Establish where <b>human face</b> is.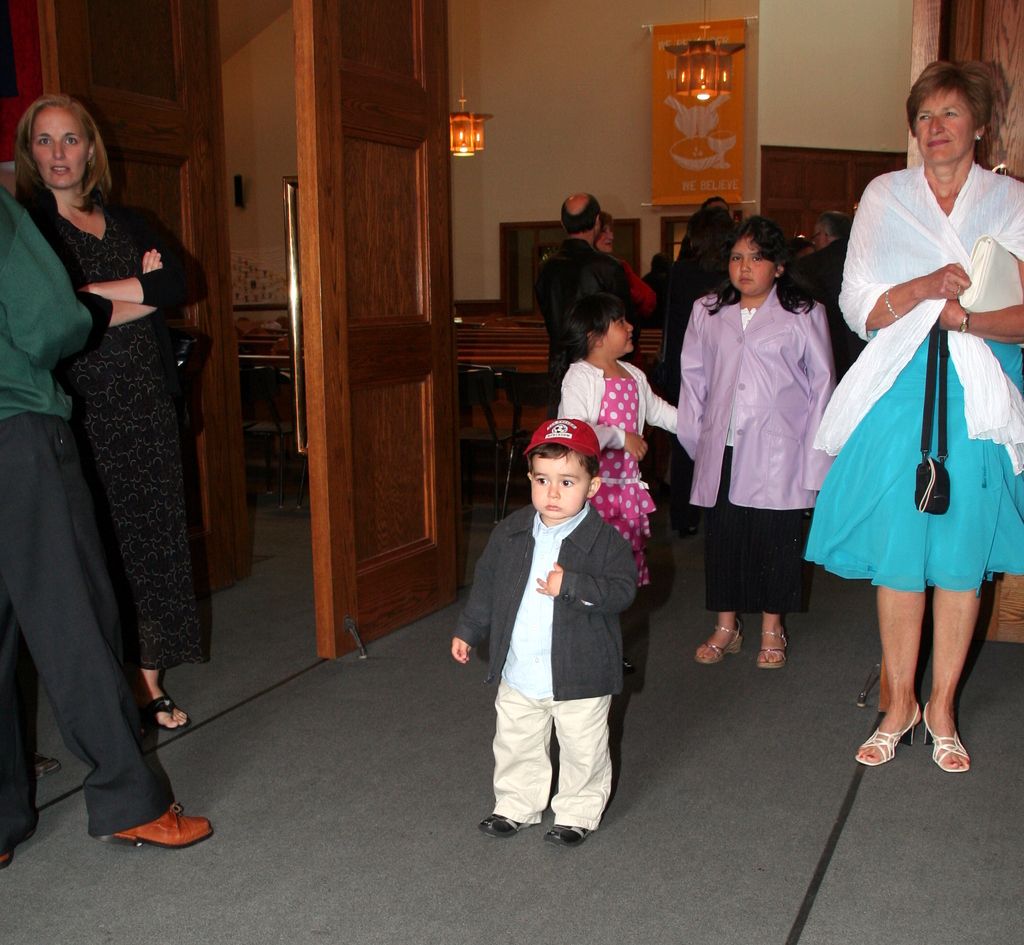
Established at pyautogui.locateOnScreen(33, 106, 86, 187).
